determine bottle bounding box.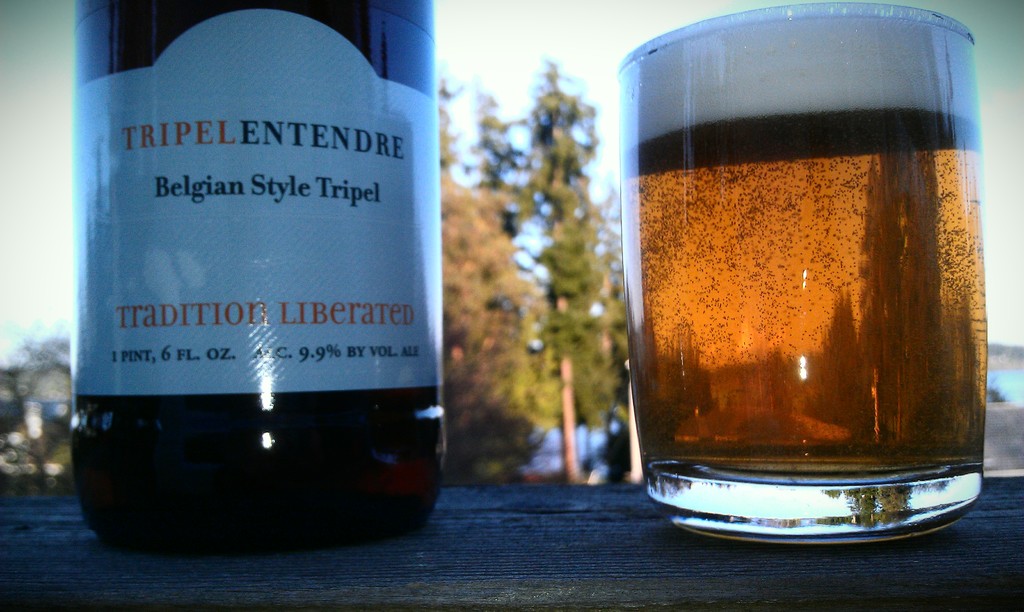
Determined: crop(66, 0, 454, 525).
